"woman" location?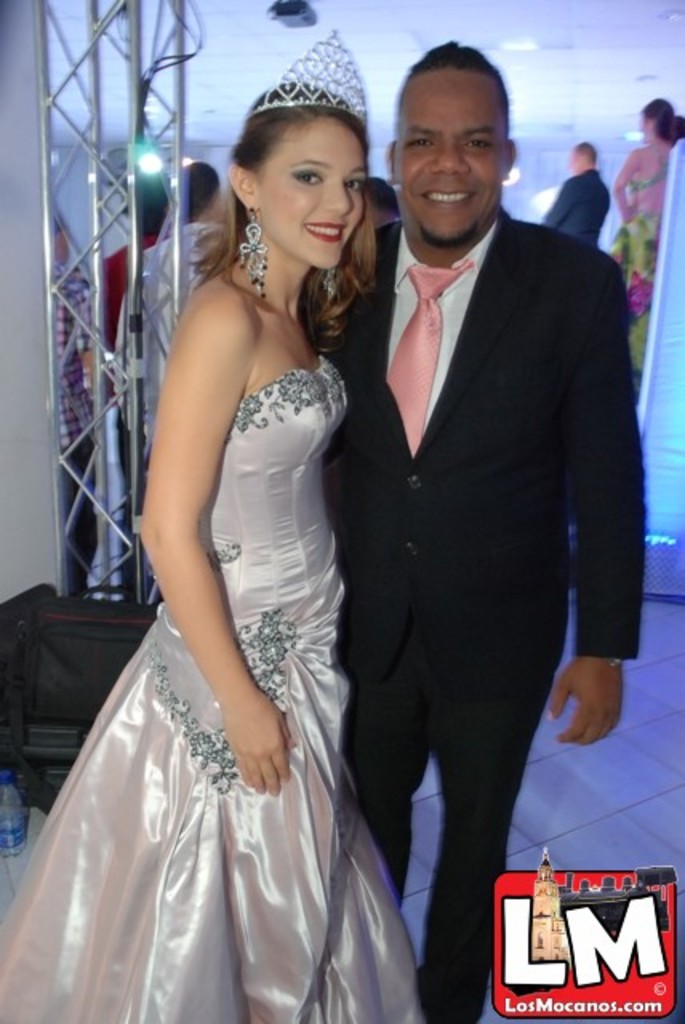
crop(607, 88, 677, 387)
